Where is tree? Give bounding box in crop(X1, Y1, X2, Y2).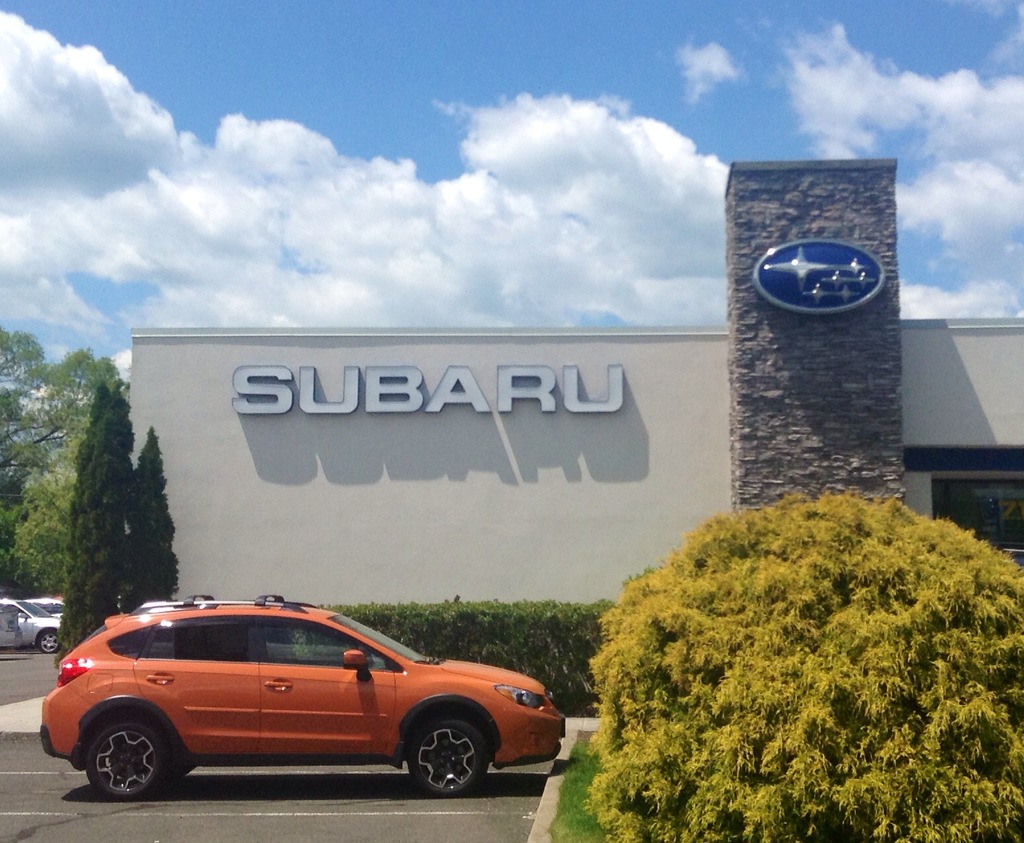
crop(121, 422, 179, 607).
